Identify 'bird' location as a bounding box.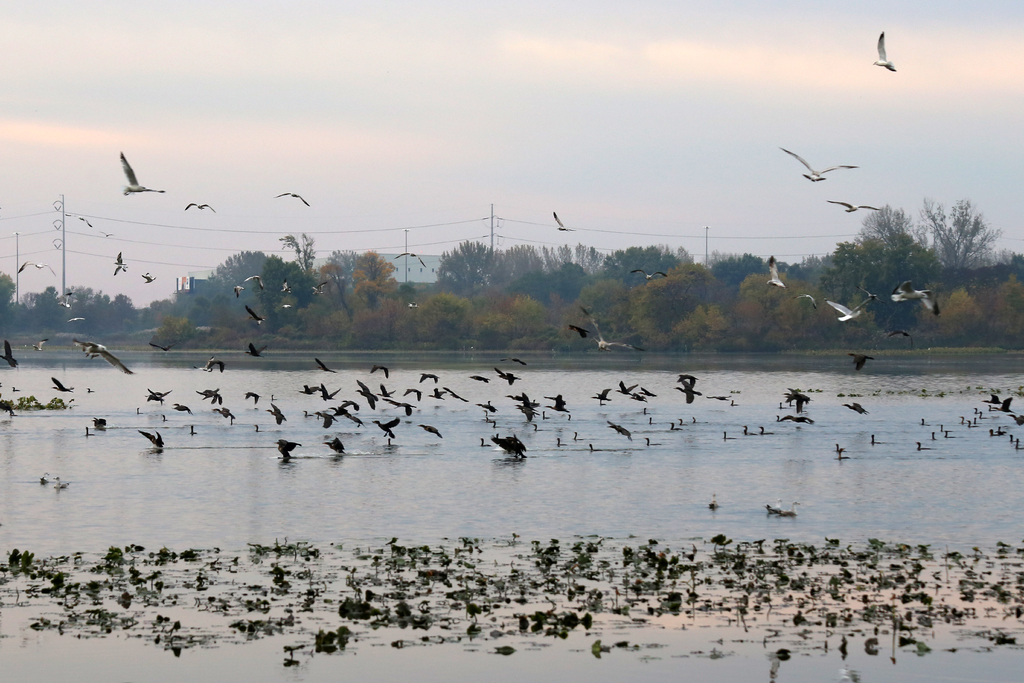
(244, 309, 267, 326).
